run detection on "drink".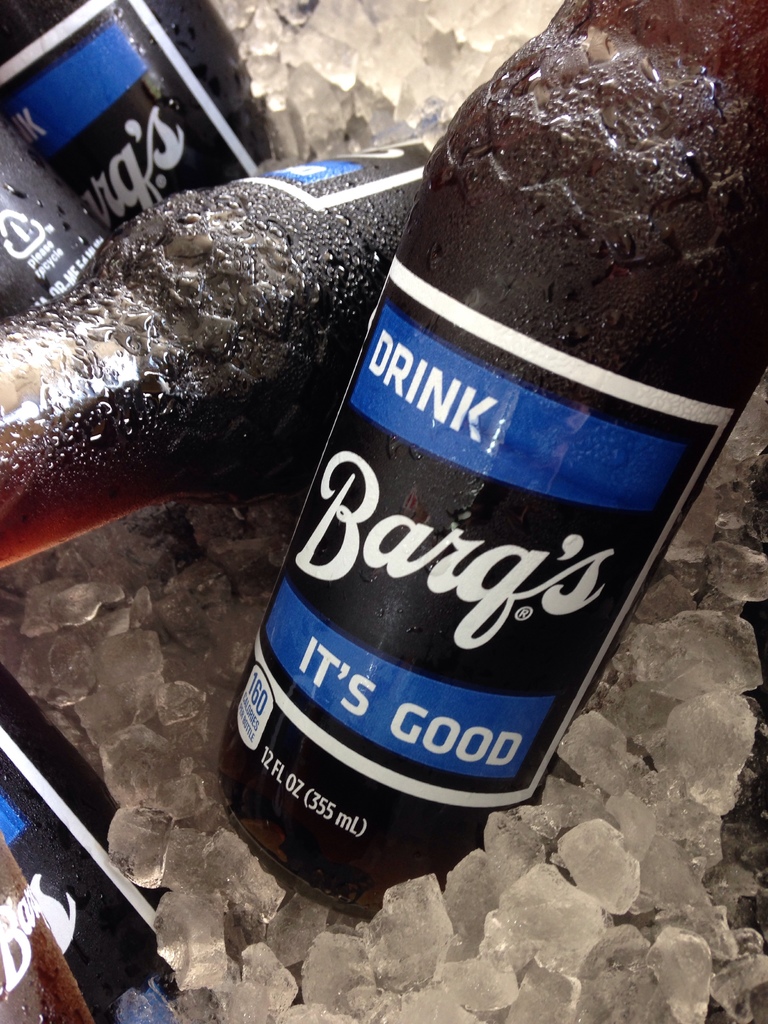
Result: [x1=0, y1=120, x2=108, y2=319].
